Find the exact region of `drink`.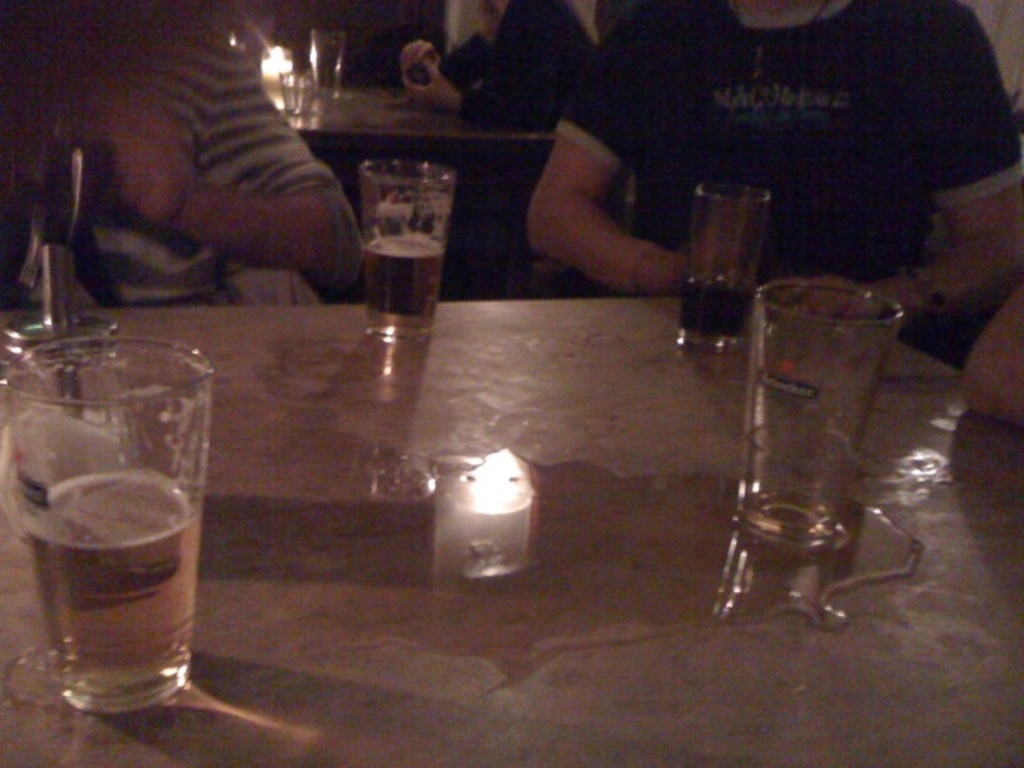
Exact region: l=309, t=46, r=352, b=91.
